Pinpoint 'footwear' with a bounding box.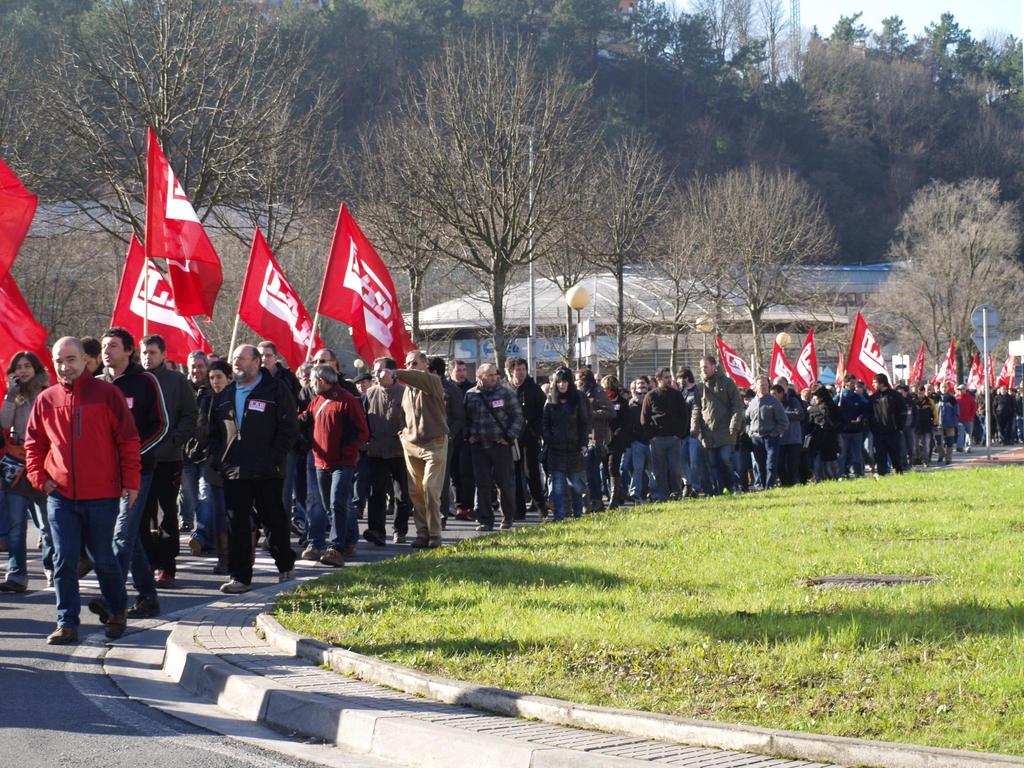
{"x1": 106, "y1": 609, "x2": 129, "y2": 641}.
